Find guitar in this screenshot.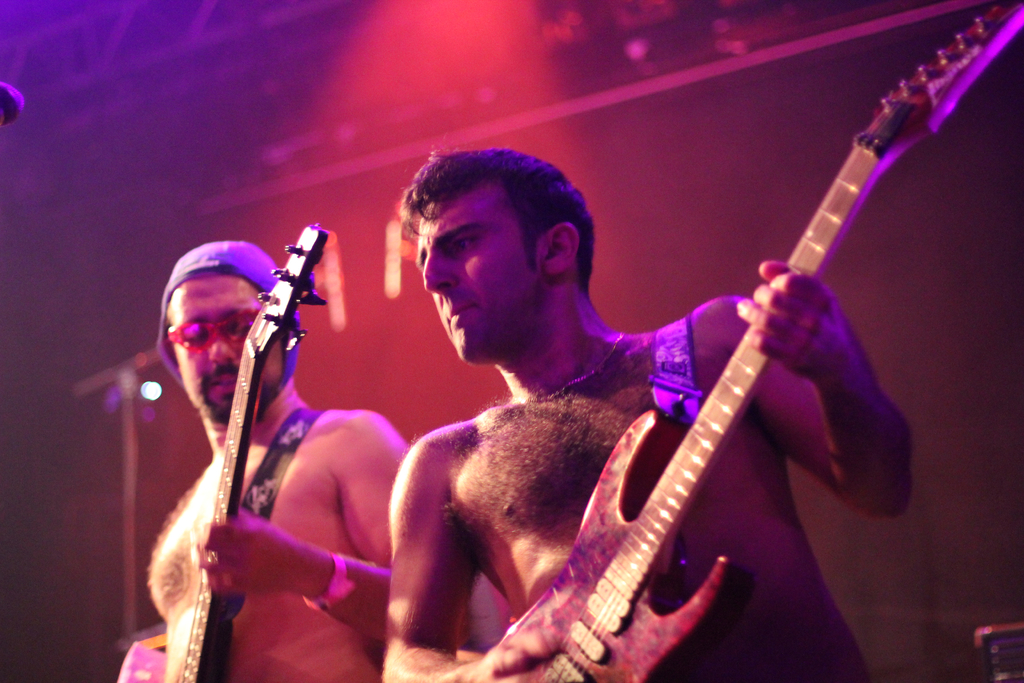
The bounding box for guitar is bbox=(470, 88, 977, 682).
